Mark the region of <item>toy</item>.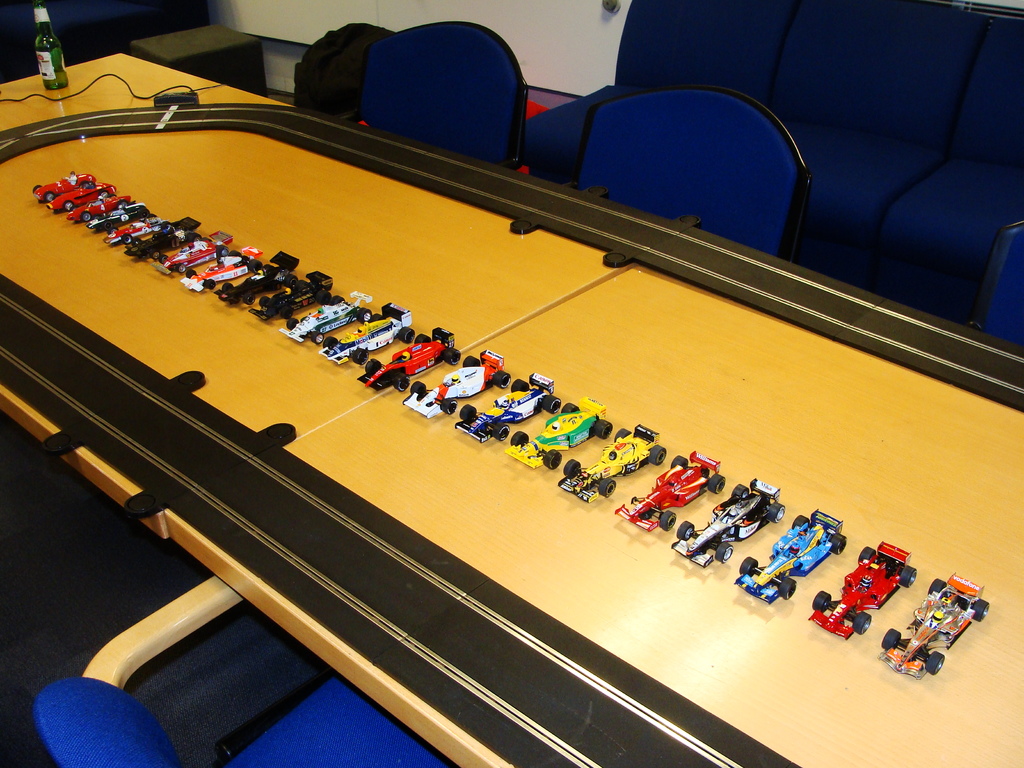
Region: 452,371,561,444.
